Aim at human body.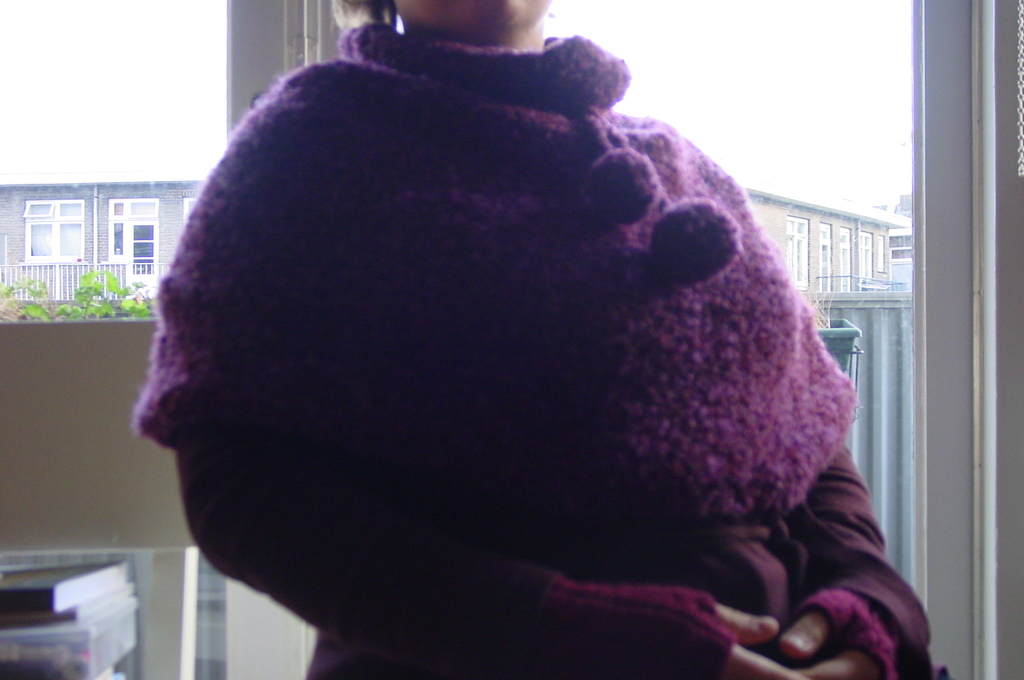
Aimed at 156 13 892 679.
